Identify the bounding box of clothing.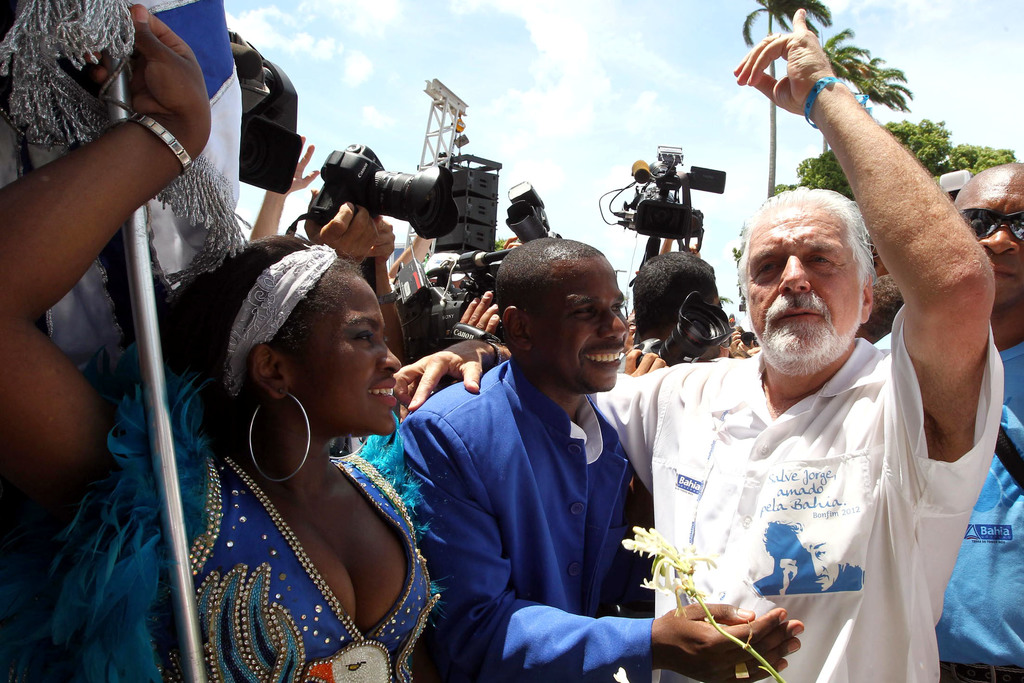
bbox=(394, 358, 652, 677).
